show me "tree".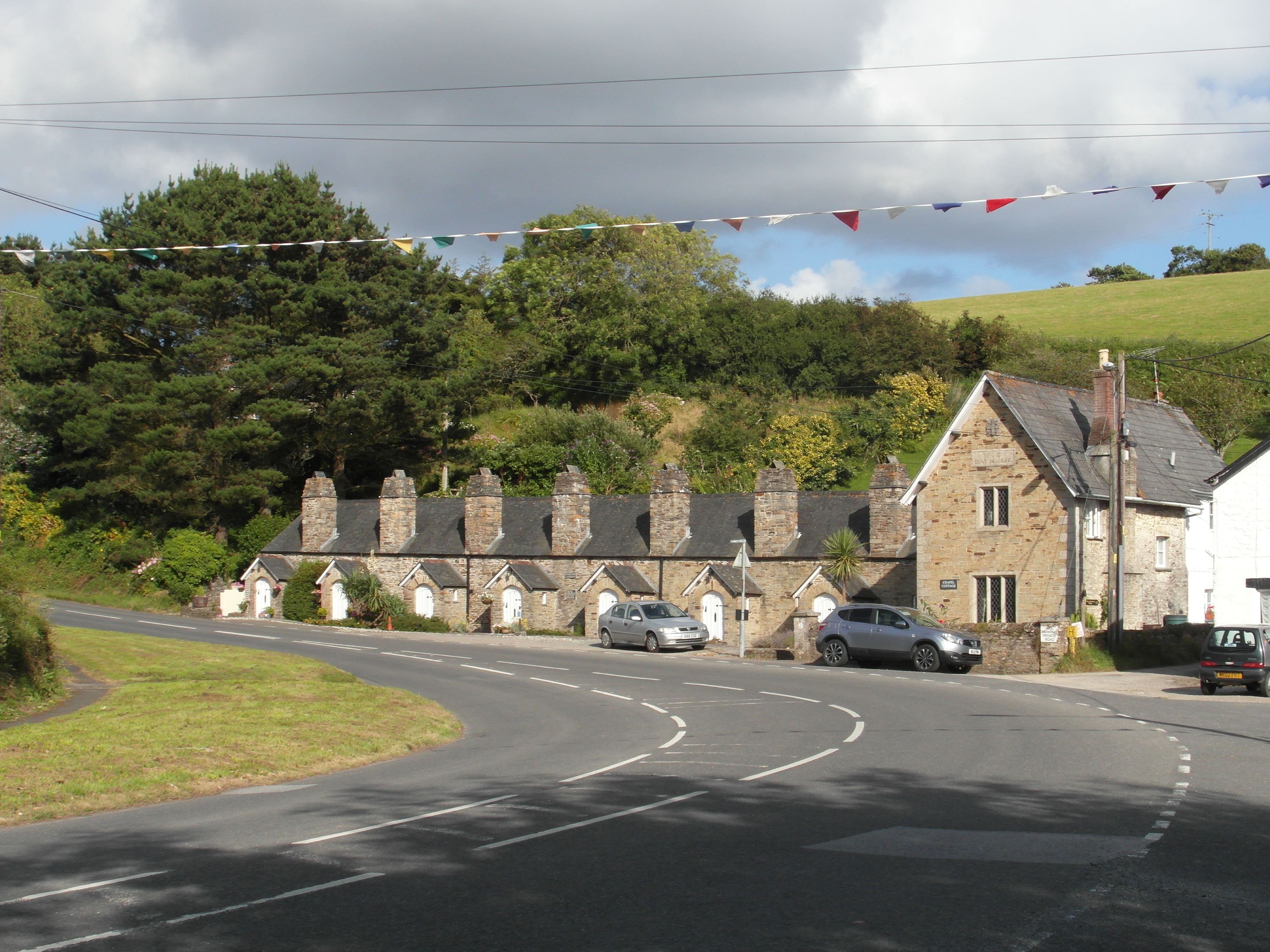
"tree" is here: x1=406, y1=86, x2=442, y2=95.
